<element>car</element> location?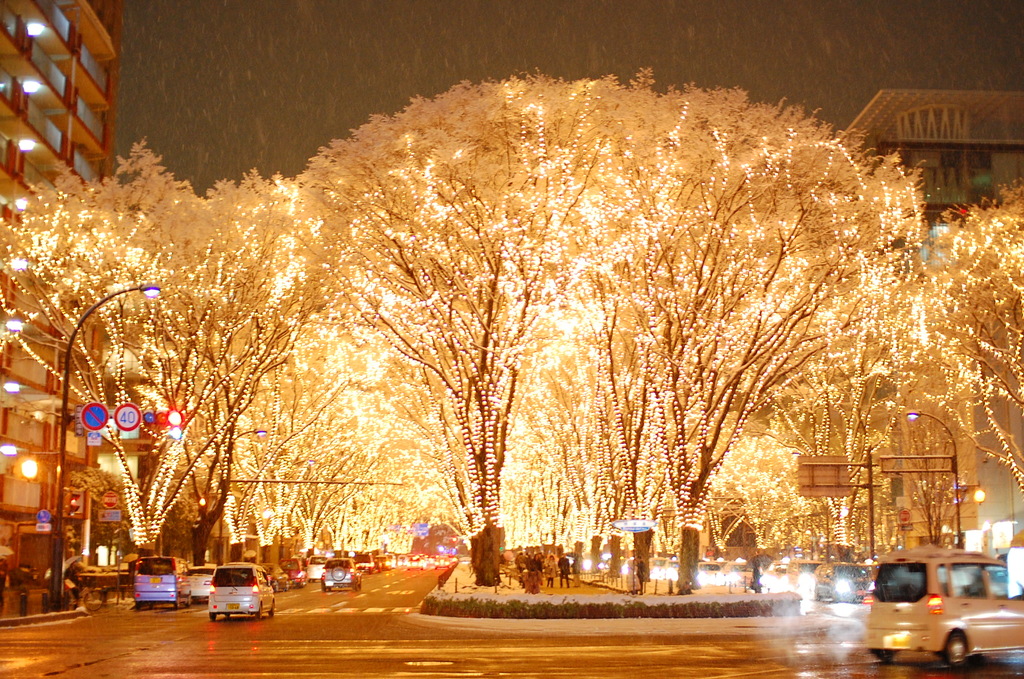
l=209, t=562, r=272, b=621
